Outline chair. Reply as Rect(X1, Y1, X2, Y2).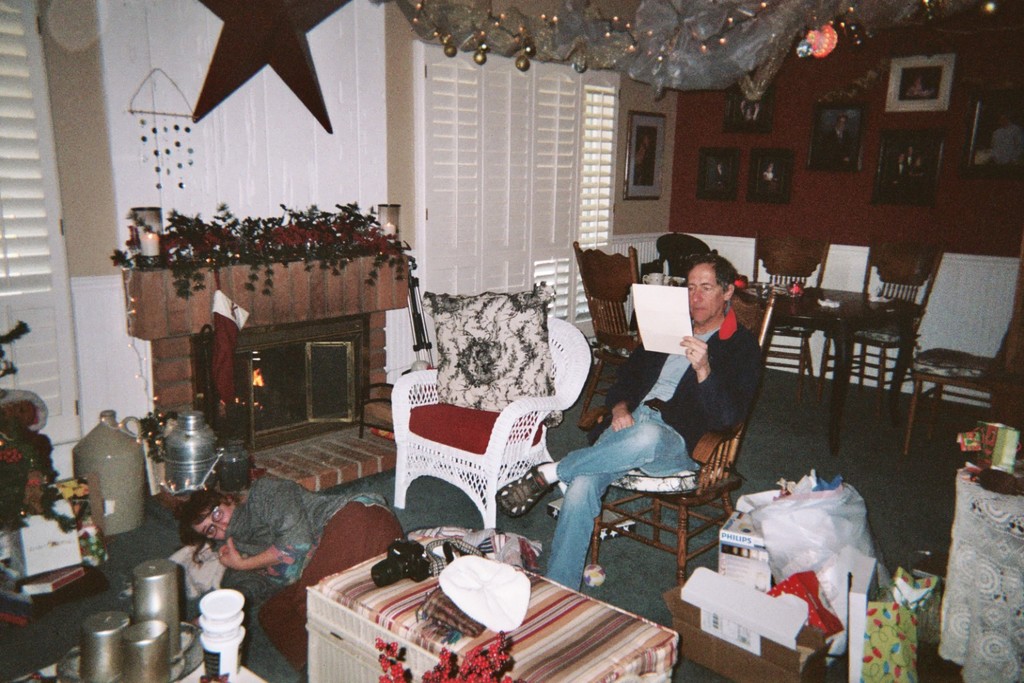
Rect(568, 234, 646, 428).
